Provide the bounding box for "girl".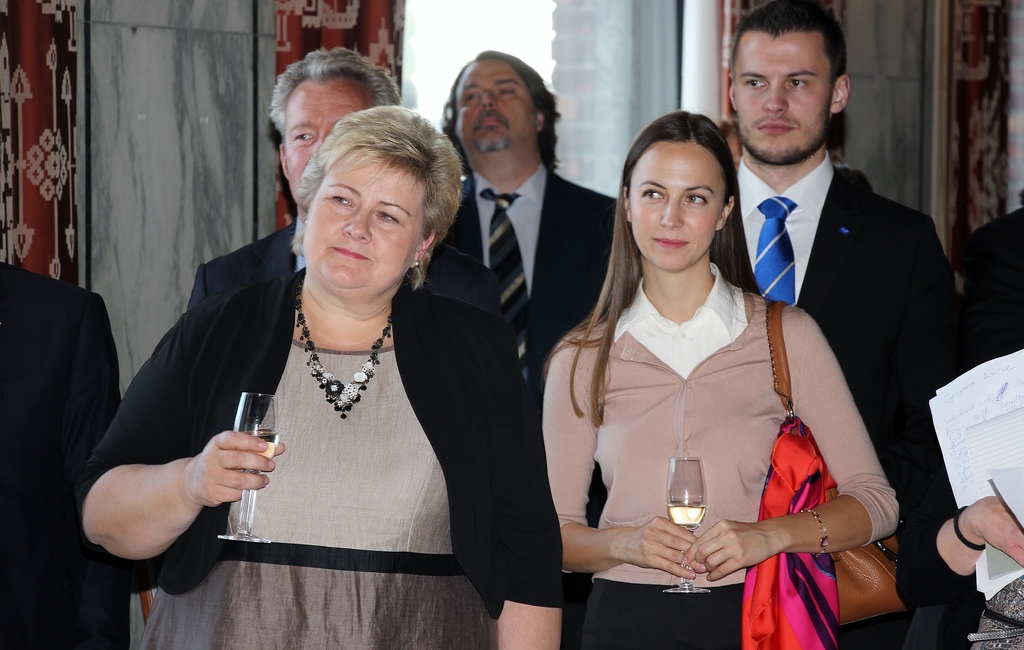
545, 118, 905, 649.
